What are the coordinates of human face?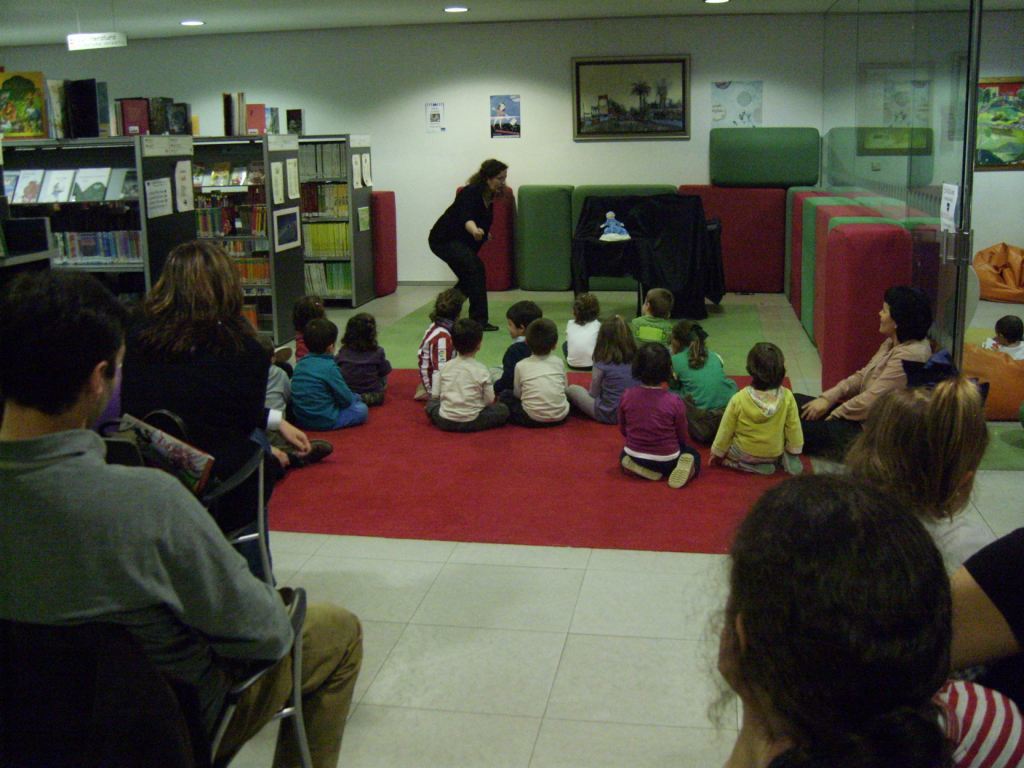
[x1=91, y1=343, x2=114, y2=423].
